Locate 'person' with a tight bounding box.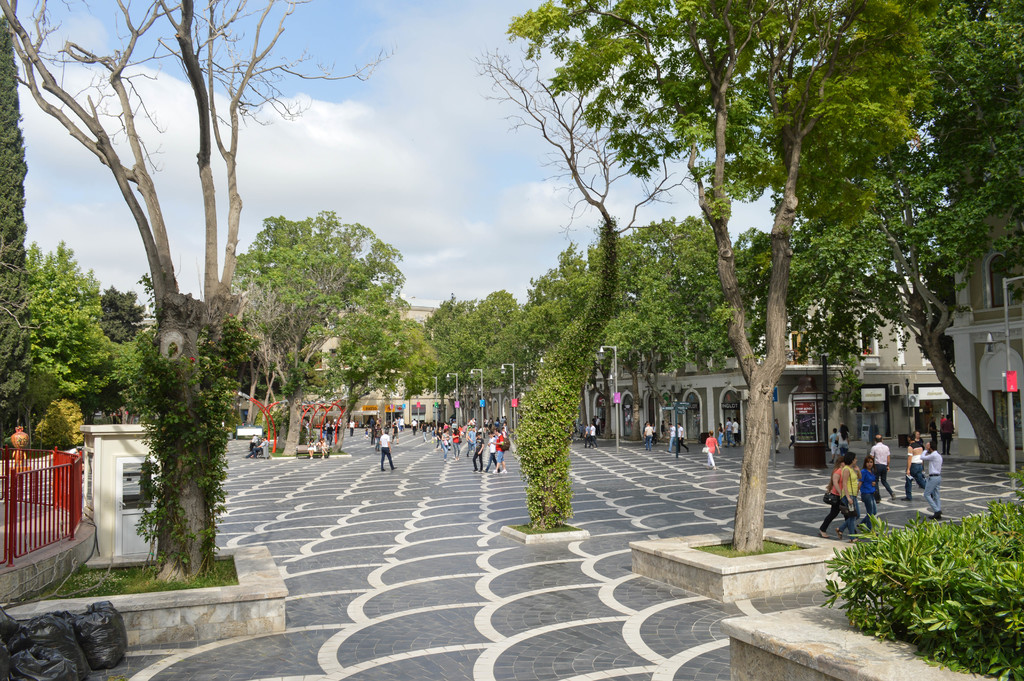
x1=376 y1=430 x2=397 y2=473.
